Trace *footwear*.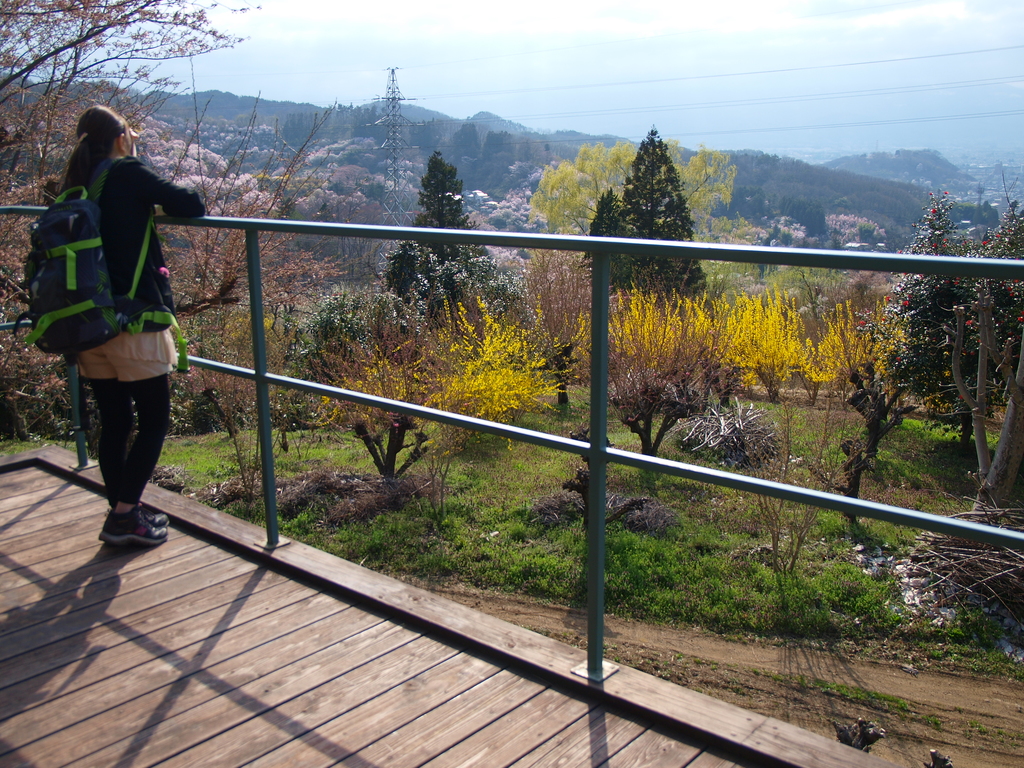
Traced to box=[100, 513, 170, 546].
